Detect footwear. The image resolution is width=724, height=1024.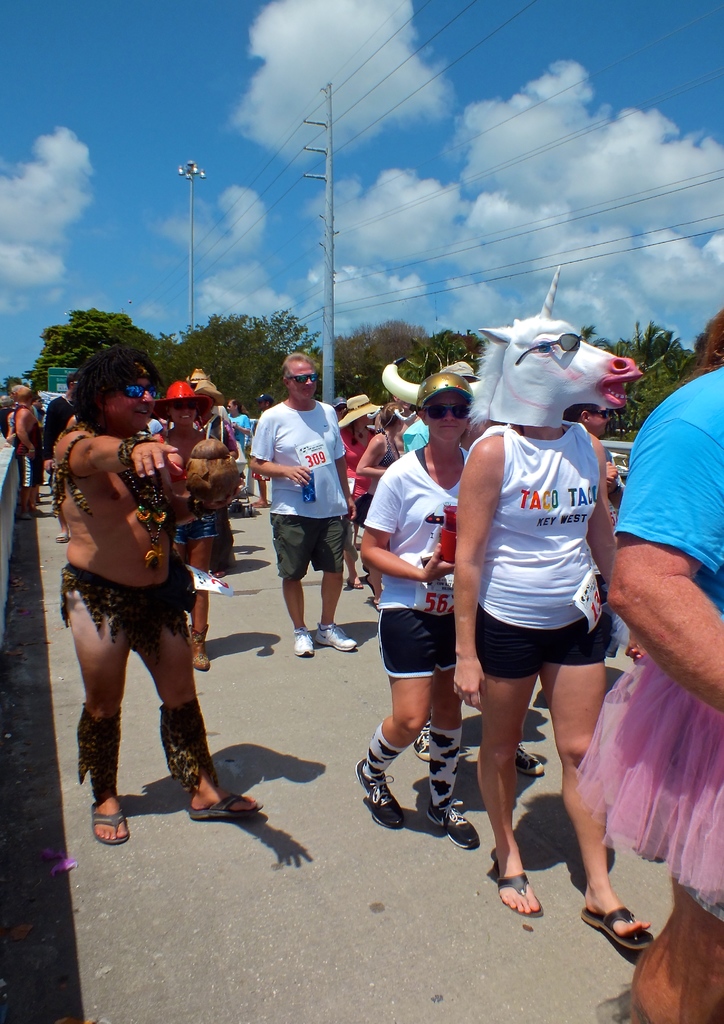
492/867/542/917.
